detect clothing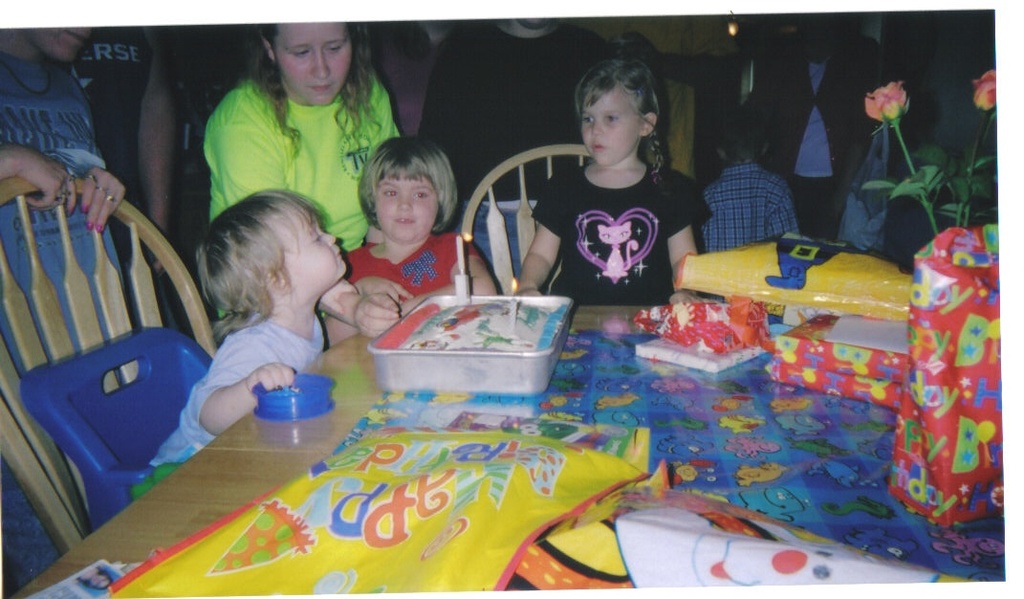
rect(203, 78, 402, 253)
